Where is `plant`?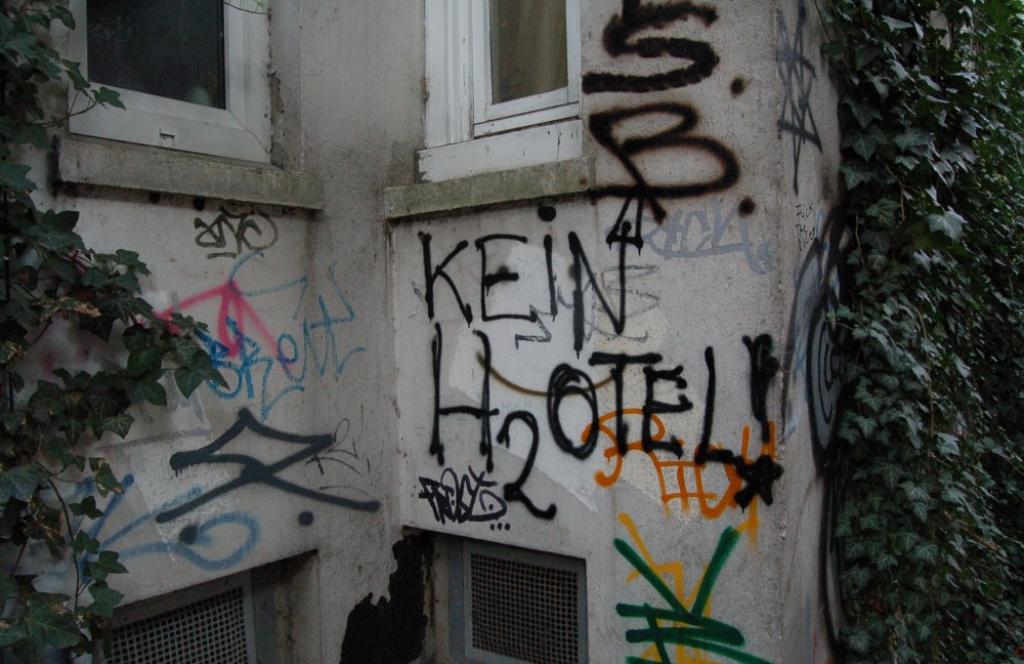
<box>0,0,240,663</box>.
